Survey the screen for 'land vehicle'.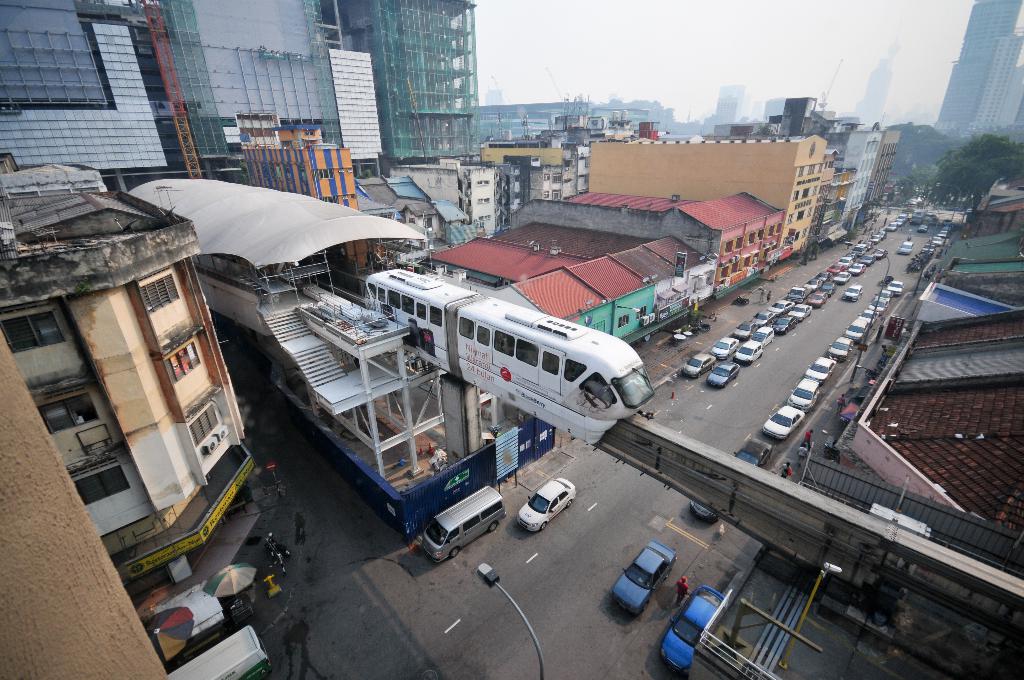
Survey found: <region>942, 223, 951, 233</region>.
